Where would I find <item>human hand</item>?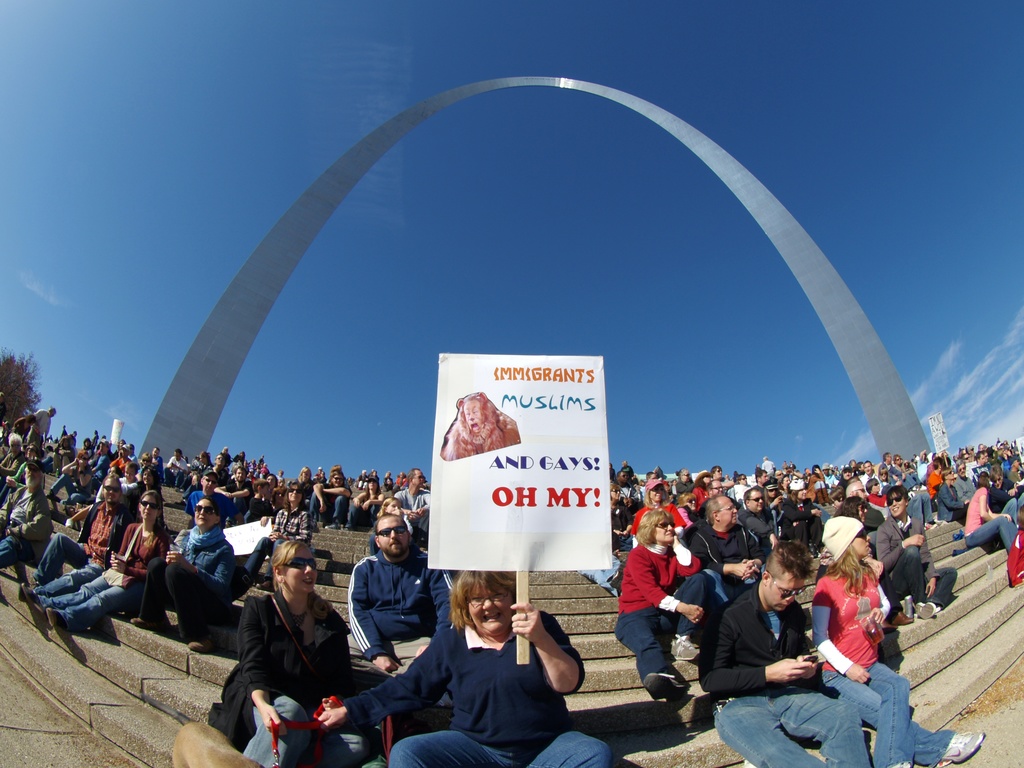
At bbox=(113, 557, 125, 573).
